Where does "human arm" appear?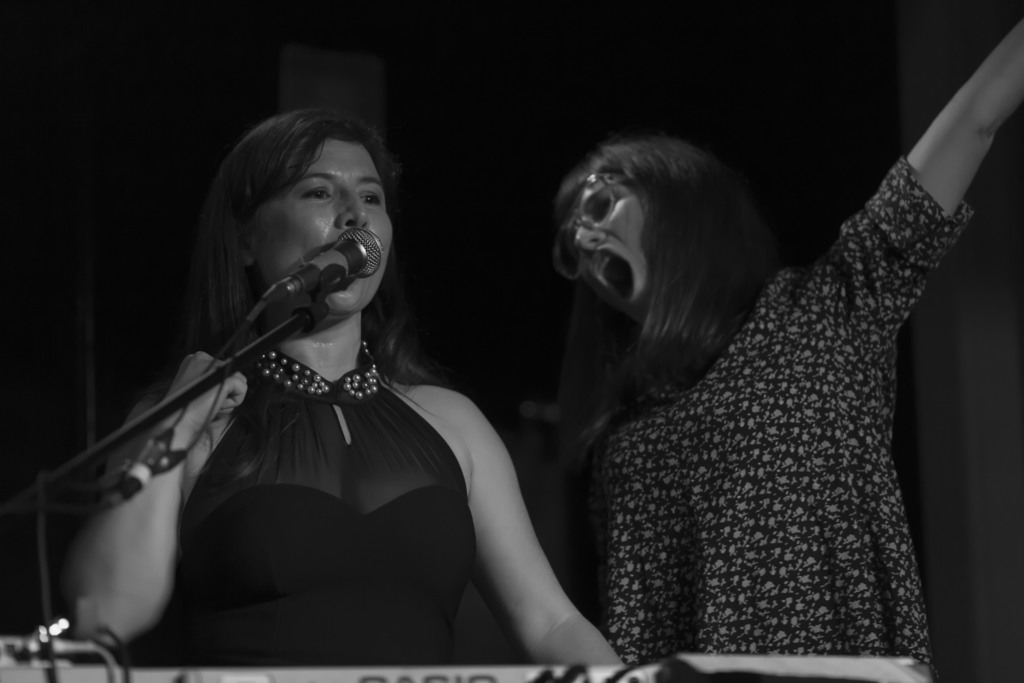
Appears at [58, 334, 258, 652].
